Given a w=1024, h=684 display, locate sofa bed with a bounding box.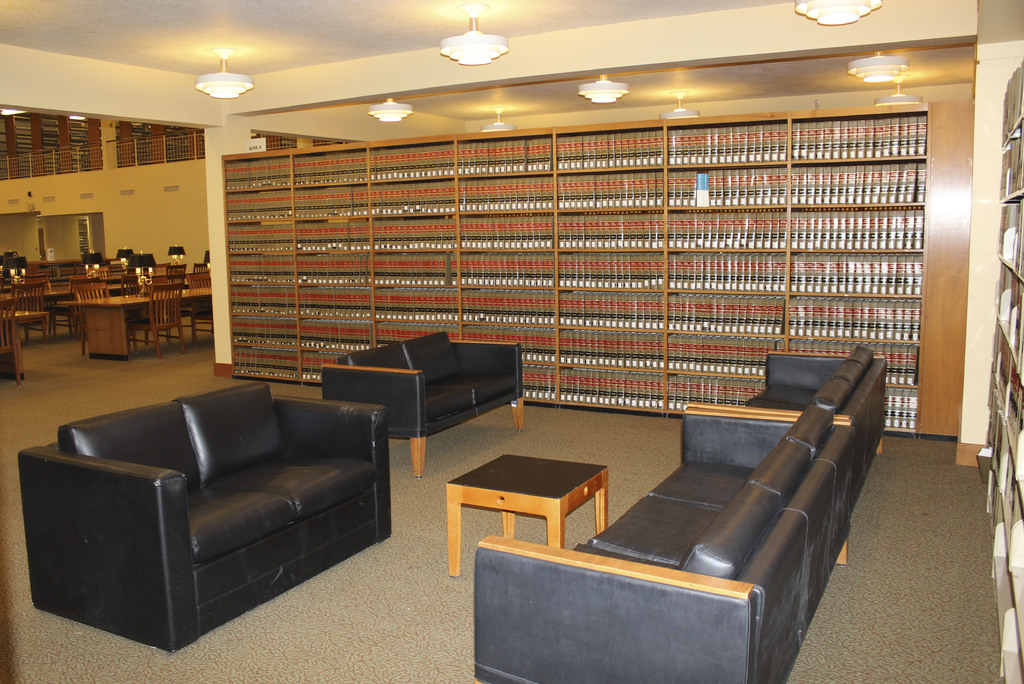
Located: l=324, t=329, r=524, b=476.
